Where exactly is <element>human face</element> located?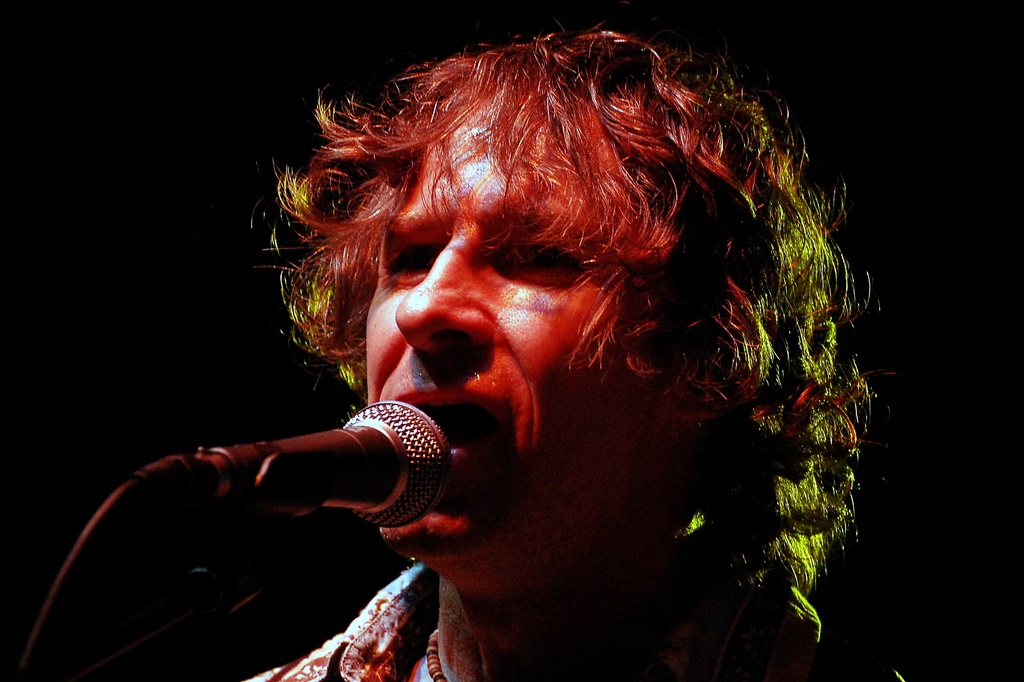
Its bounding box is <box>361,89,716,552</box>.
